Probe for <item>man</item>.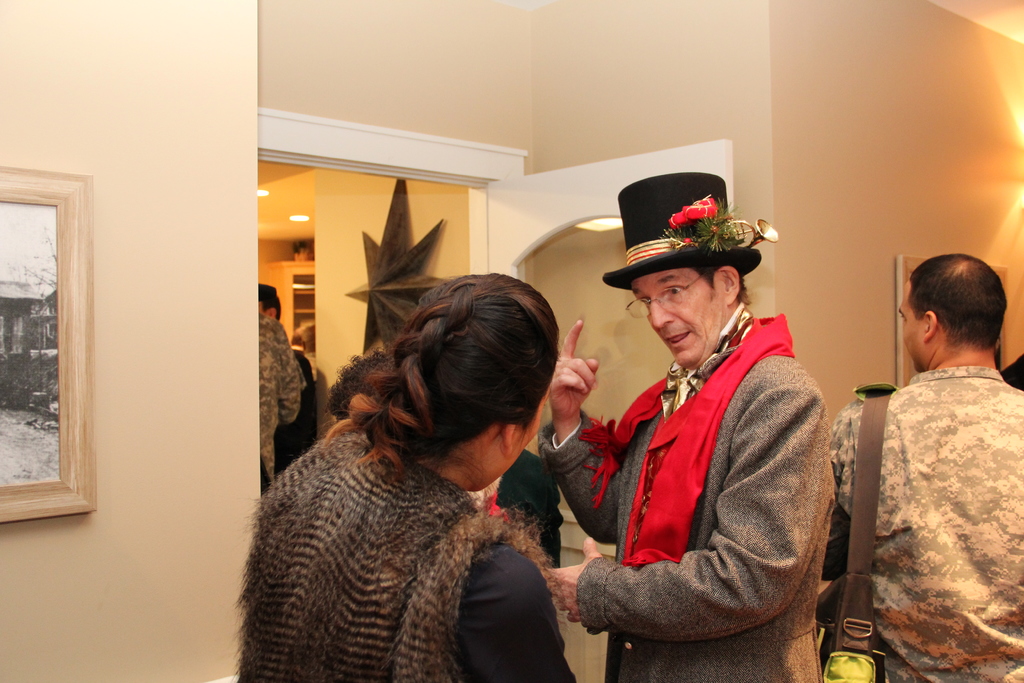
Probe result: left=260, top=279, right=289, bottom=321.
